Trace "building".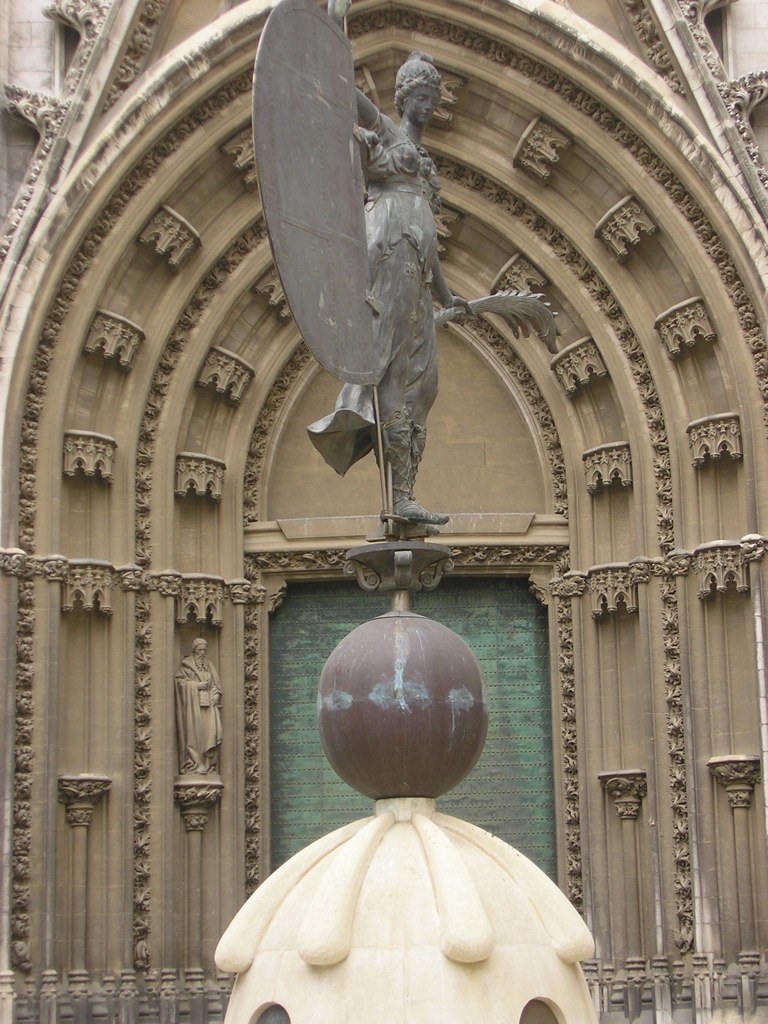
Traced to rect(0, 0, 767, 1023).
